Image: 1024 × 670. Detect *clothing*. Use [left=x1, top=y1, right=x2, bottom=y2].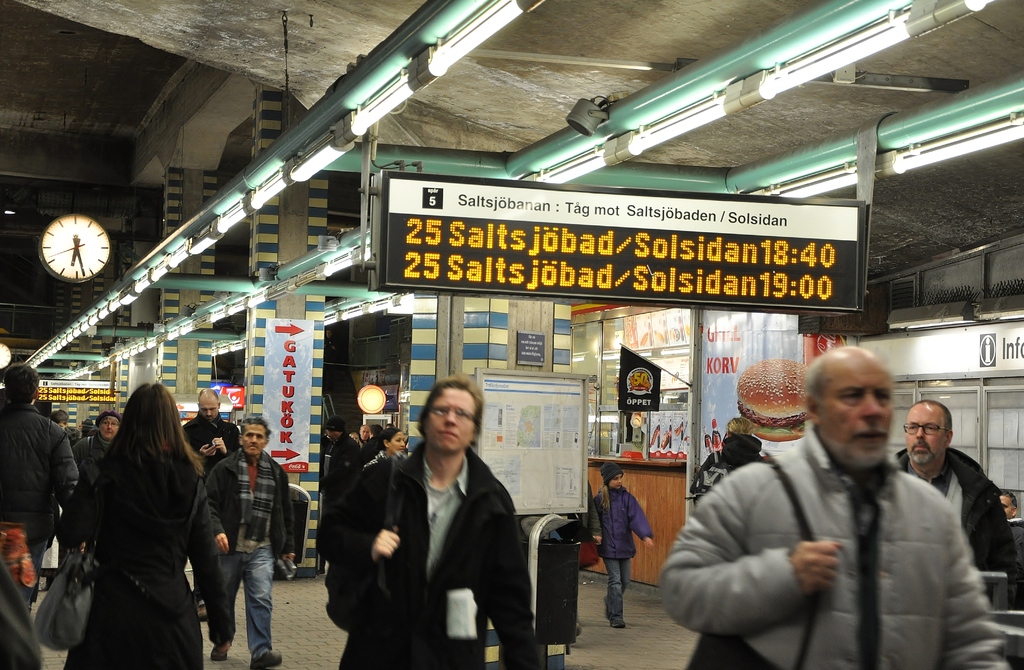
[left=876, top=449, right=1005, bottom=591].
